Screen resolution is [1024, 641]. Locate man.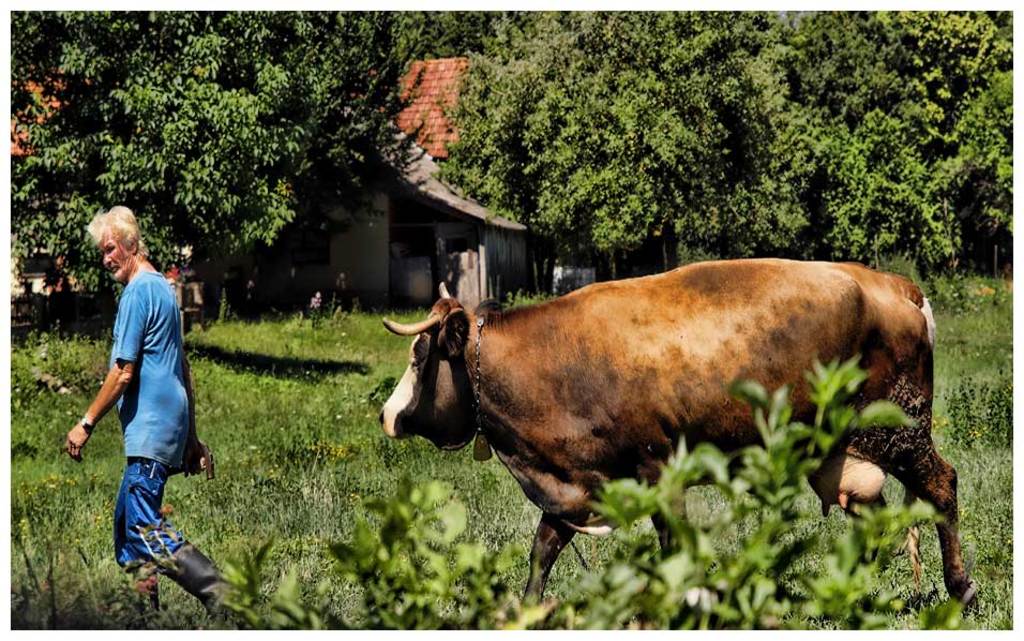
x1=73 y1=207 x2=208 y2=605.
